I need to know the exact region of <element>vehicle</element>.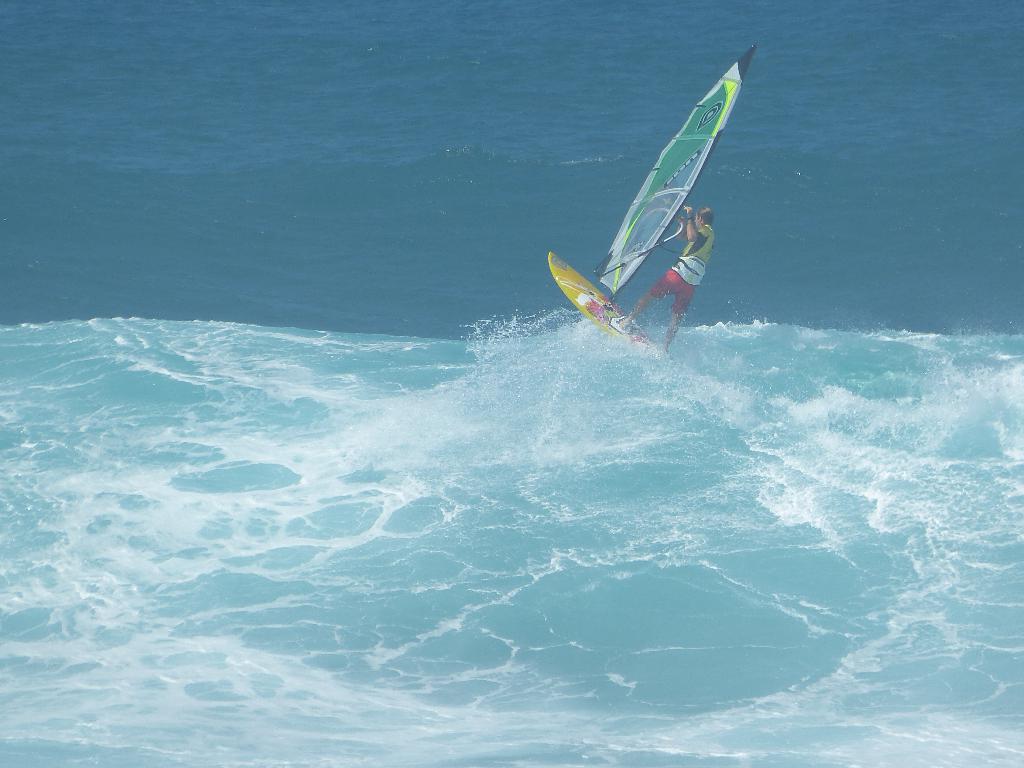
Region: 540 70 740 375.
